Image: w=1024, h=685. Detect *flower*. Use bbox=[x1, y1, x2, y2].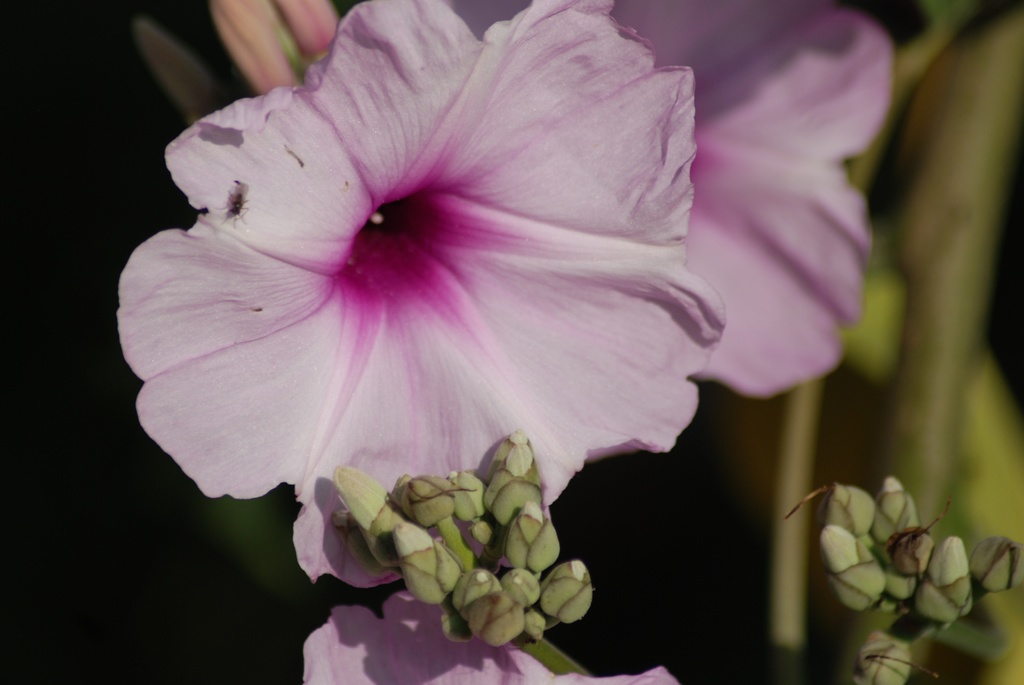
bbox=[129, 24, 780, 618].
